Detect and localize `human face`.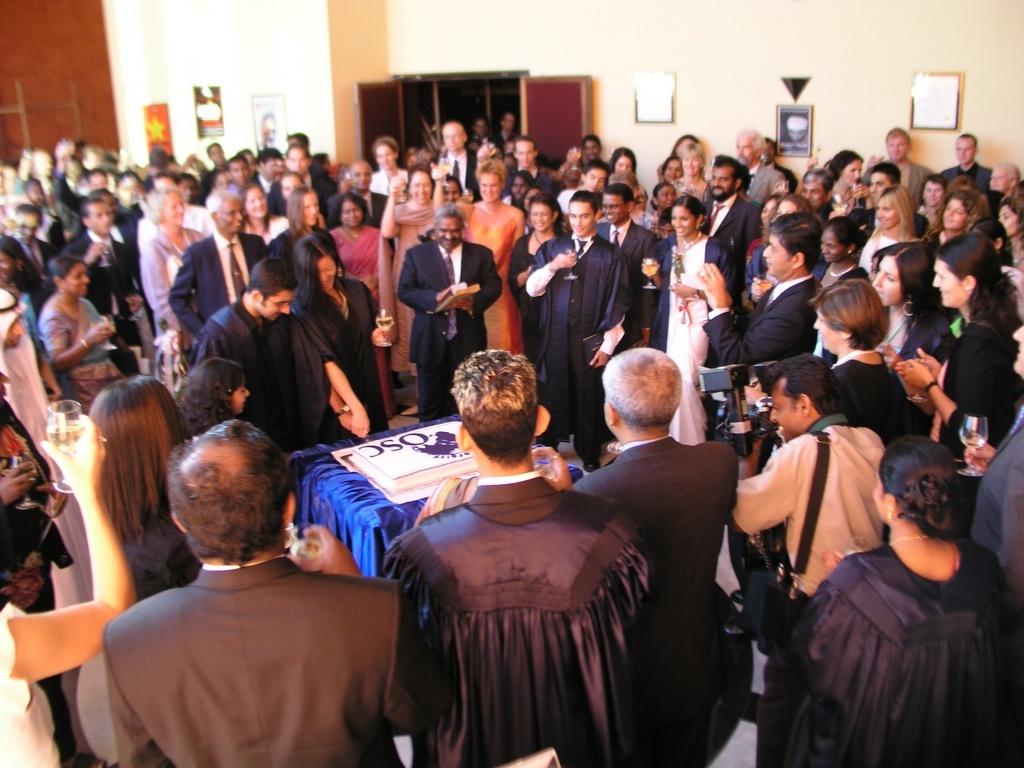
Localized at select_region(959, 138, 974, 166).
